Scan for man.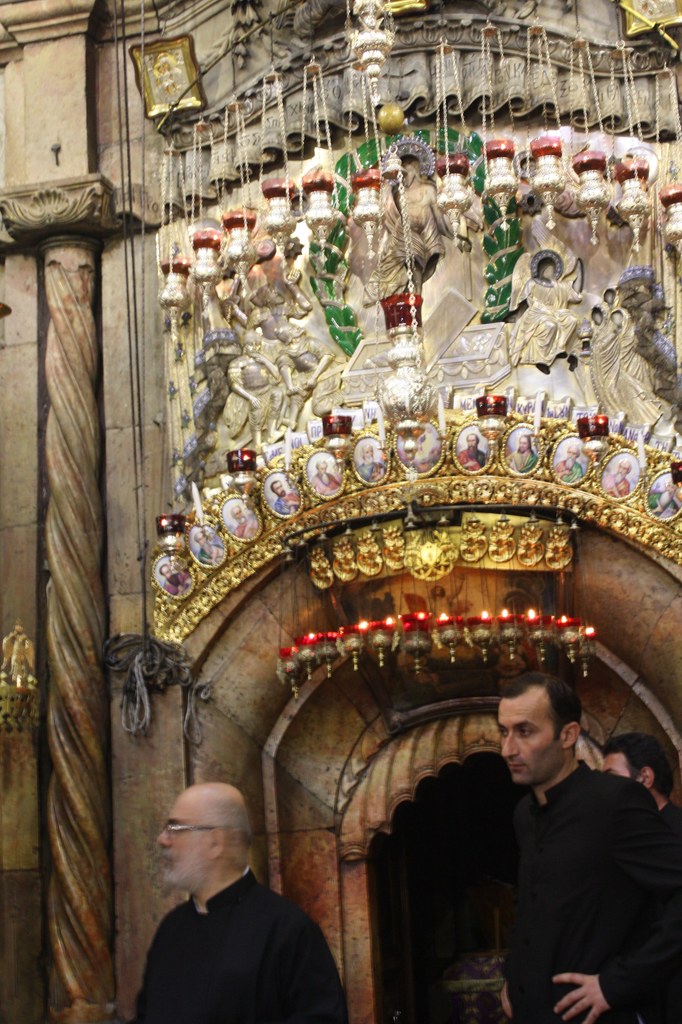
Scan result: {"x1": 194, "y1": 528, "x2": 227, "y2": 566}.
